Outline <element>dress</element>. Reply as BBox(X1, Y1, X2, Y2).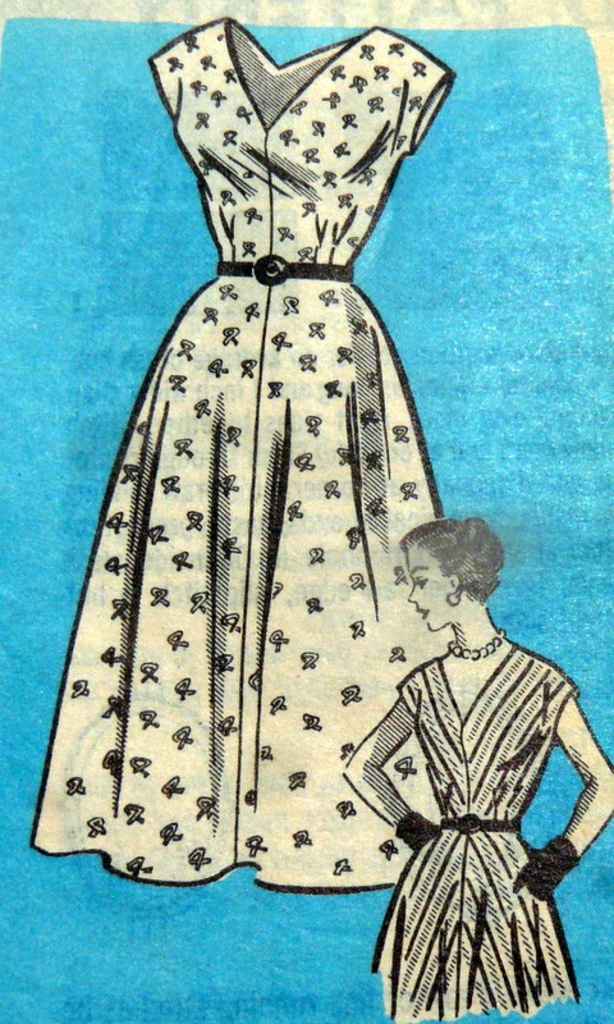
BBox(368, 648, 576, 1023).
